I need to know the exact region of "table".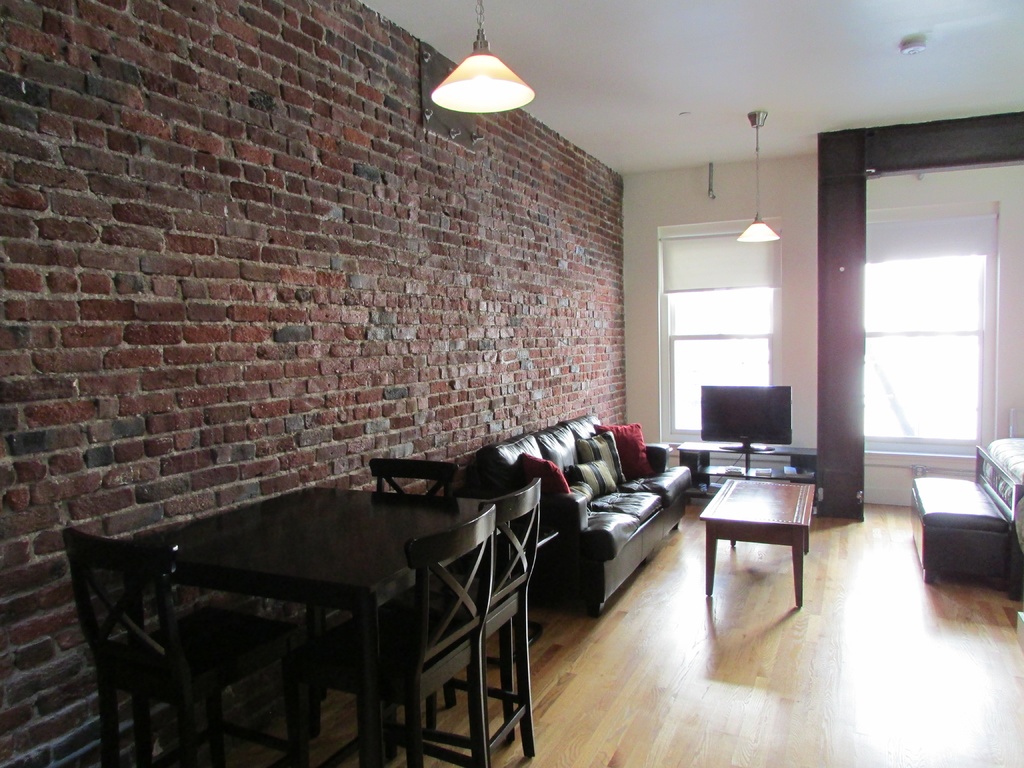
Region: pyautogui.locateOnScreen(65, 476, 571, 746).
